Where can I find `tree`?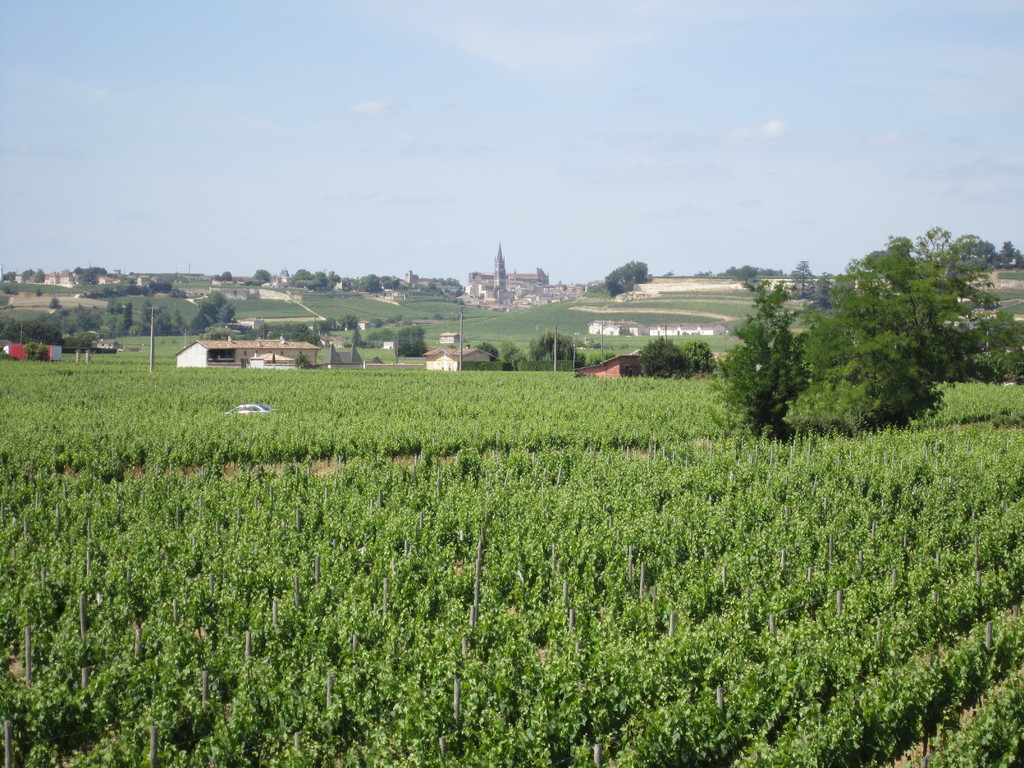
You can find it at [left=943, top=304, right=1023, bottom=387].
